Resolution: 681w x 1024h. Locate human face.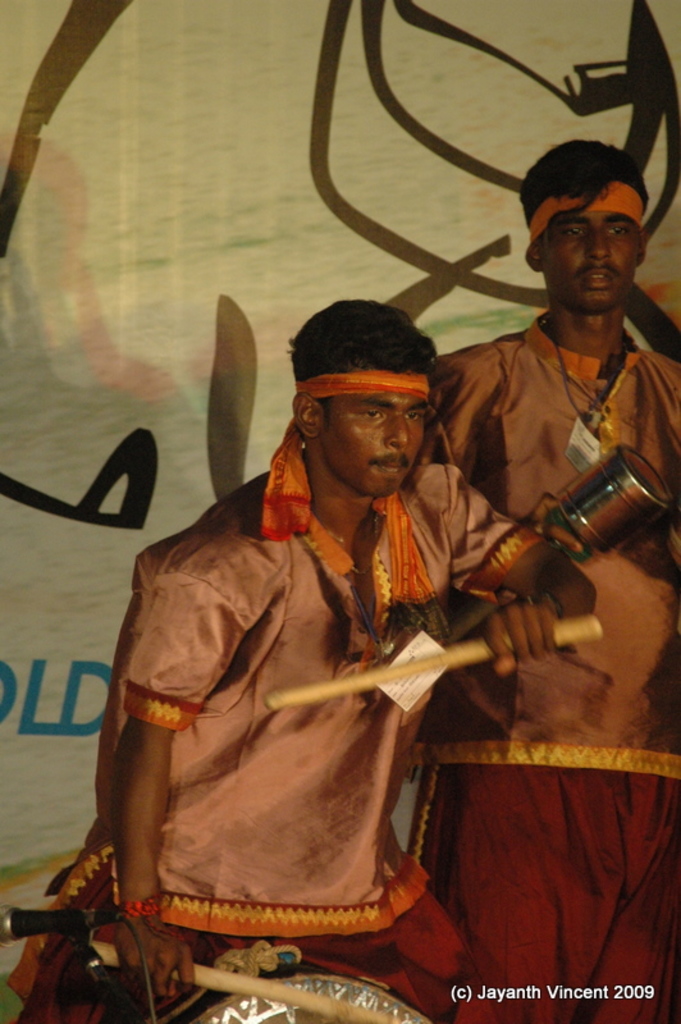
select_region(541, 211, 637, 310).
